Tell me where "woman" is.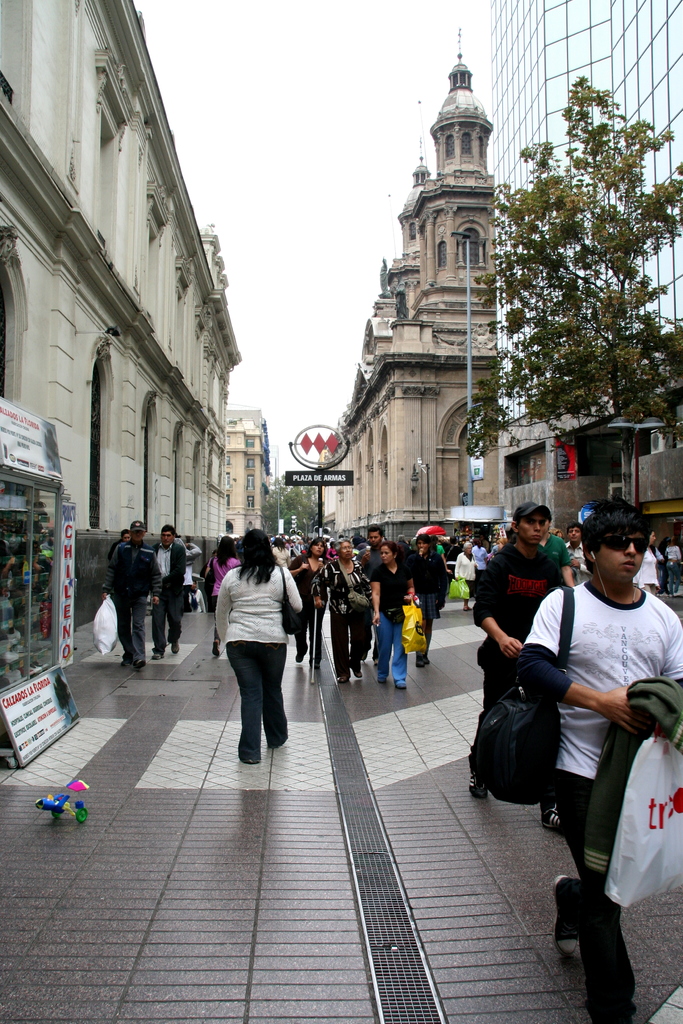
"woman" is at detection(373, 547, 418, 692).
